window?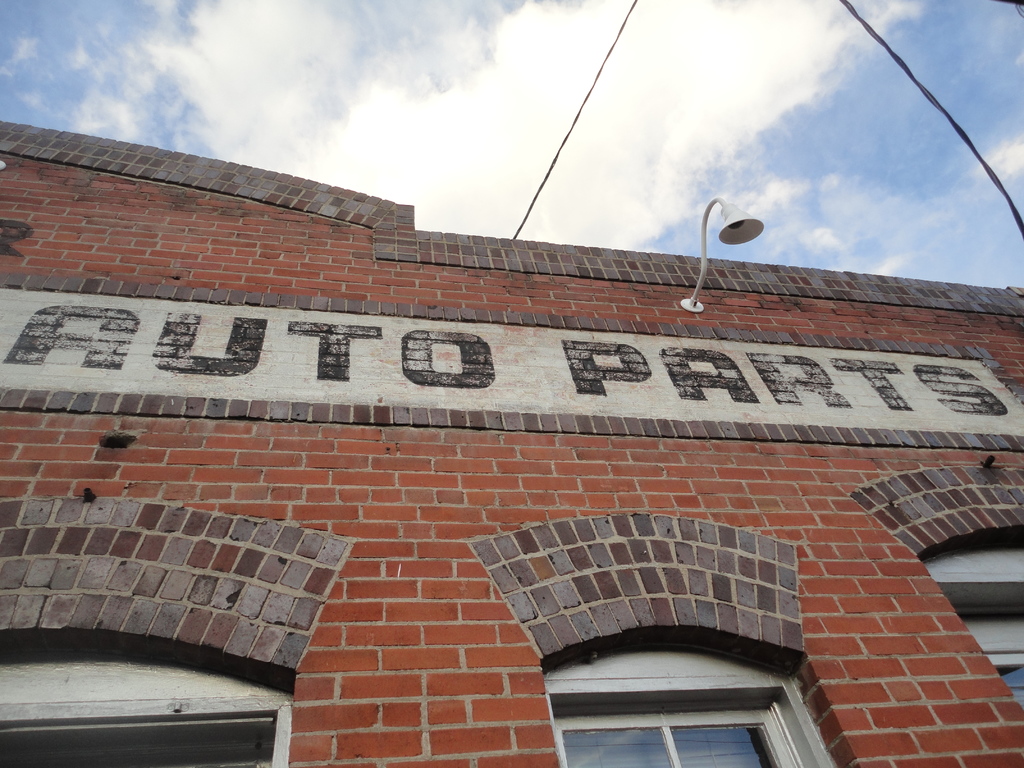
{"left": 915, "top": 524, "right": 1023, "bottom": 714}
